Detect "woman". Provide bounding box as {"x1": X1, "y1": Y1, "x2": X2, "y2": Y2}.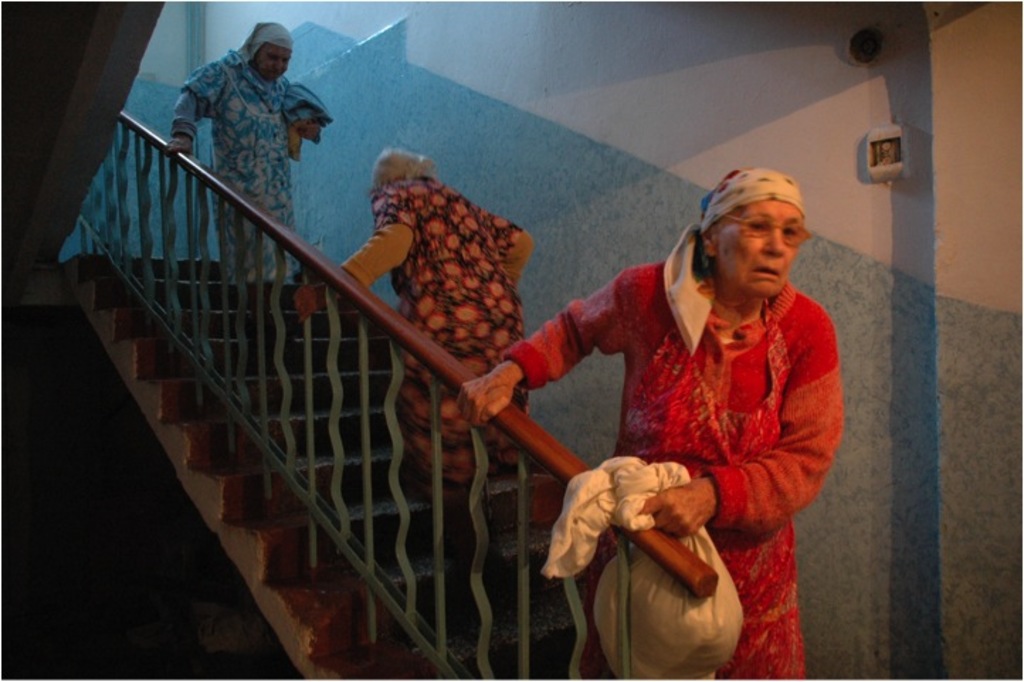
{"x1": 458, "y1": 163, "x2": 848, "y2": 681}.
